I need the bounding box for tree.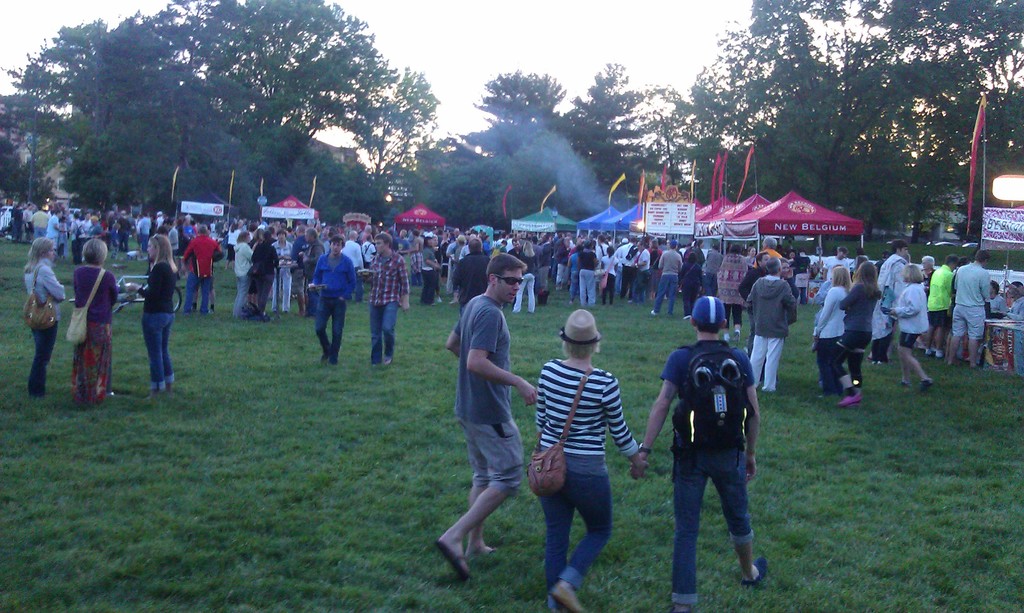
Here it is: bbox(91, 15, 262, 199).
